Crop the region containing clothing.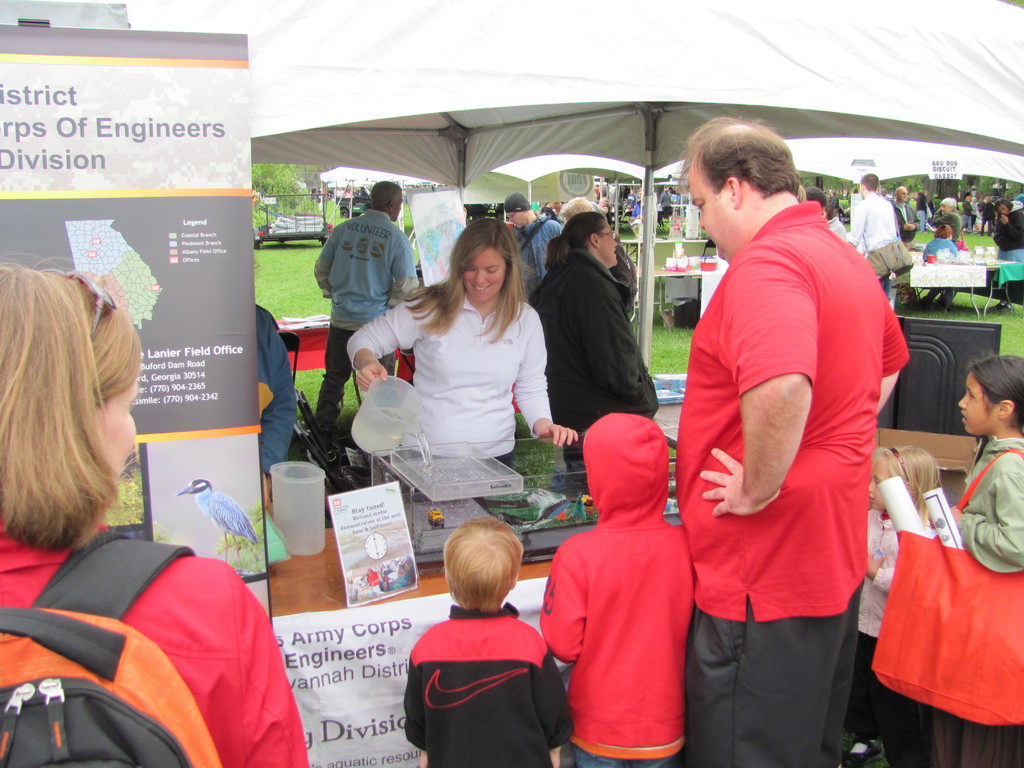
Crop region: region(252, 285, 297, 483).
